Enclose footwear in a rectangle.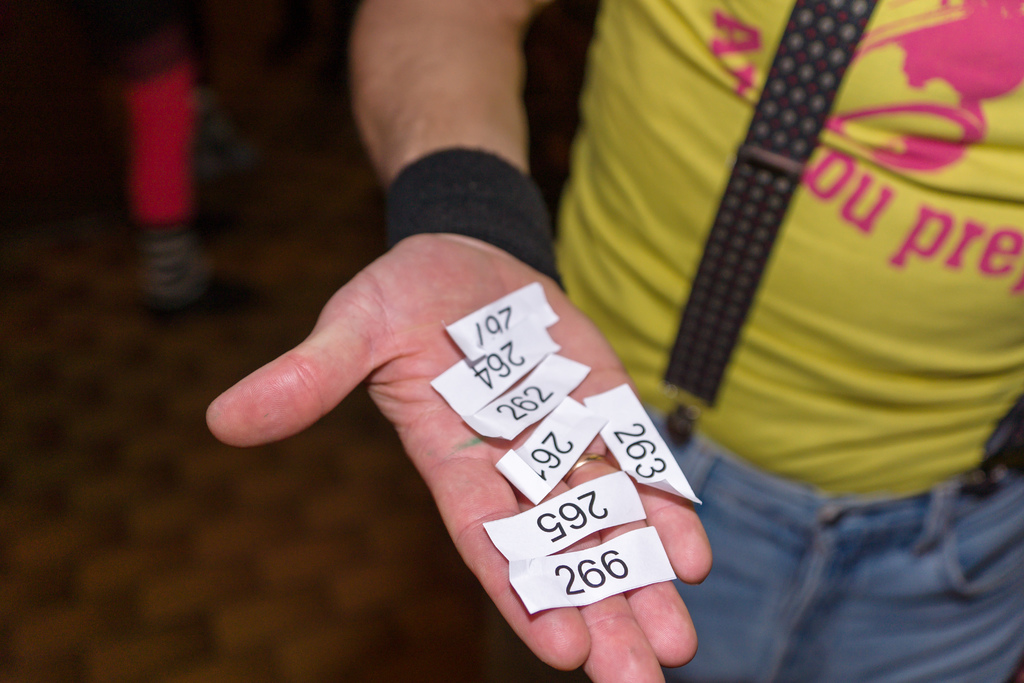
<bbox>133, 224, 207, 313</bbox>.
